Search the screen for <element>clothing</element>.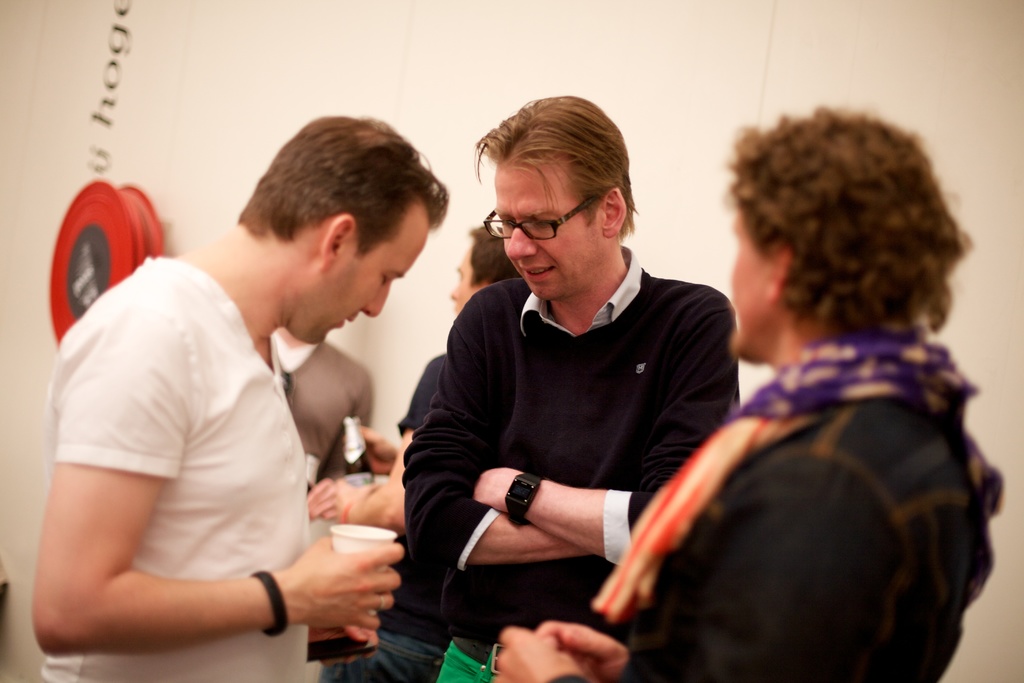
Found at left=42, top=252, right=310, bottom=682.
